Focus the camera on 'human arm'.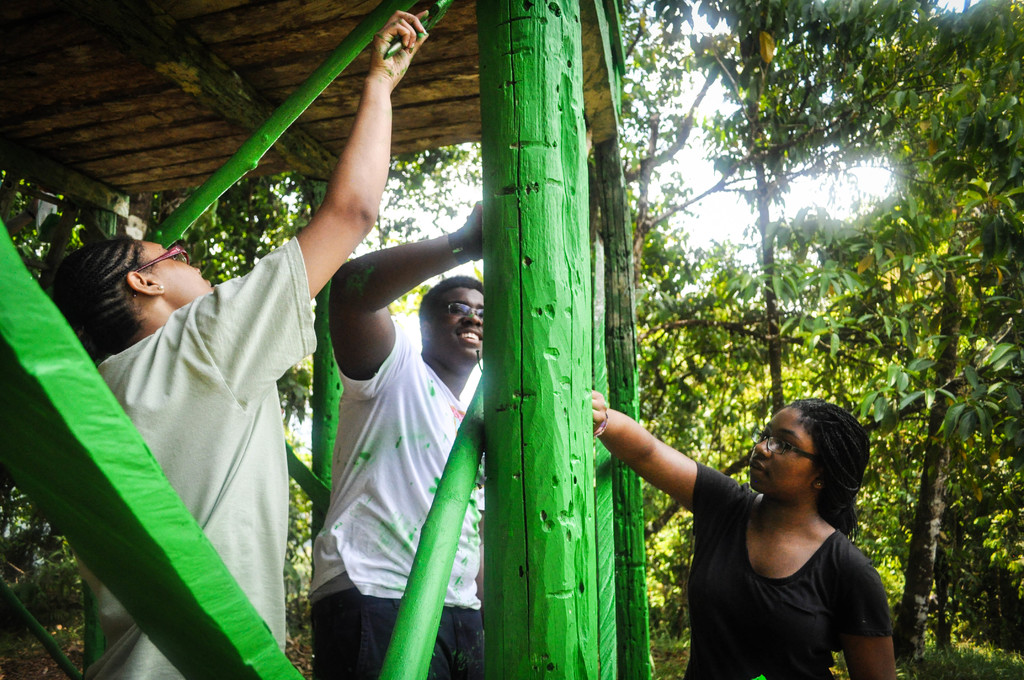
Focus region: bbox=[195, 3, 435, 403].
